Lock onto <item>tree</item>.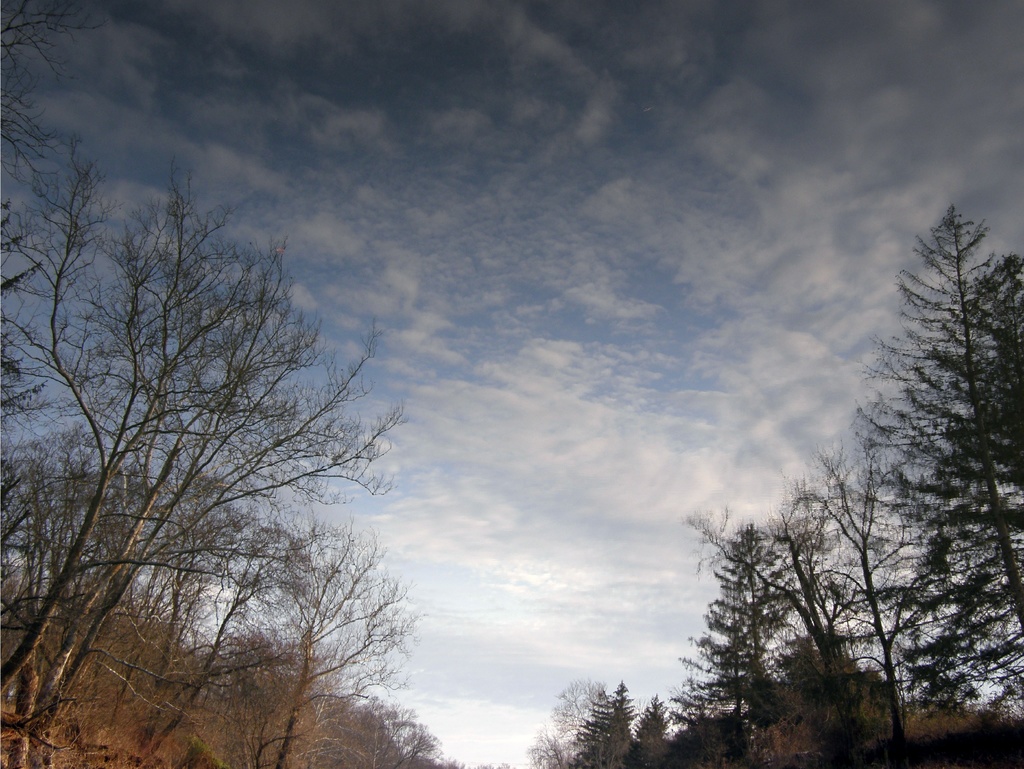
Locked: x1=783 y1=443 x2=972 y2=768.
